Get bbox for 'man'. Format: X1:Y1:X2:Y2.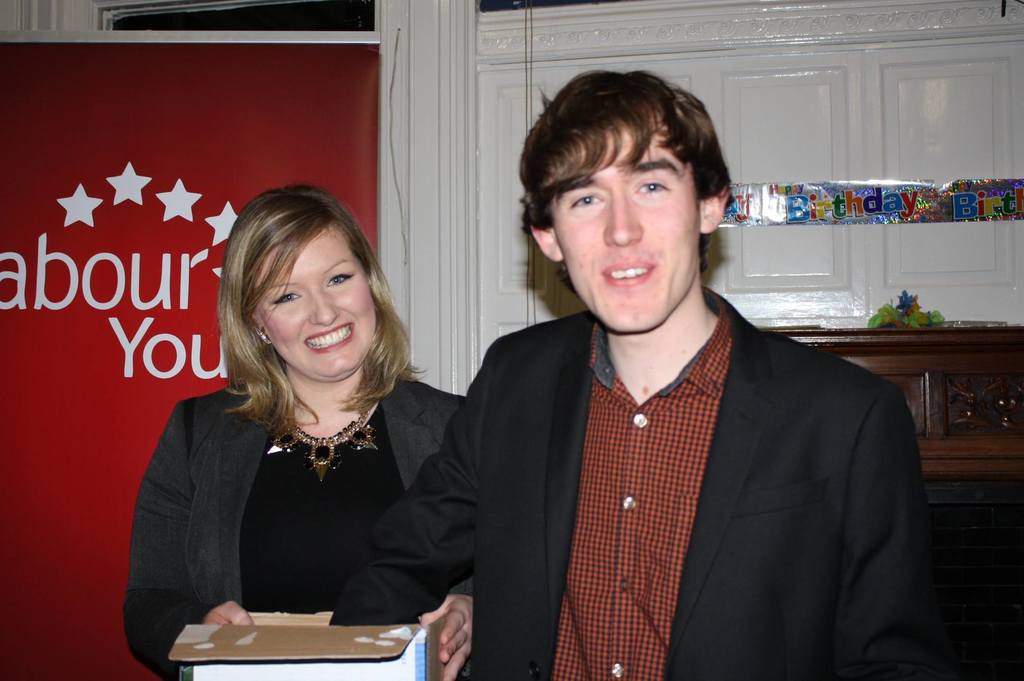
411:91:943:662.
